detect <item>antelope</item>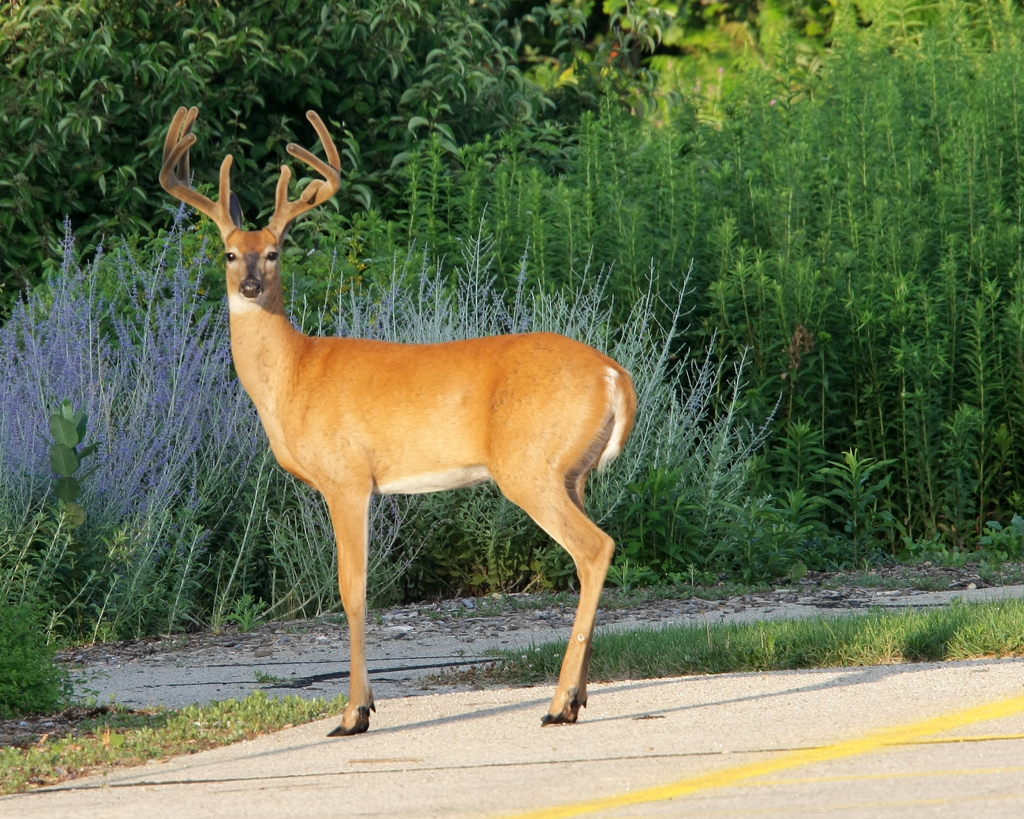
x1=153 y1=111 x2=636 y2=734
